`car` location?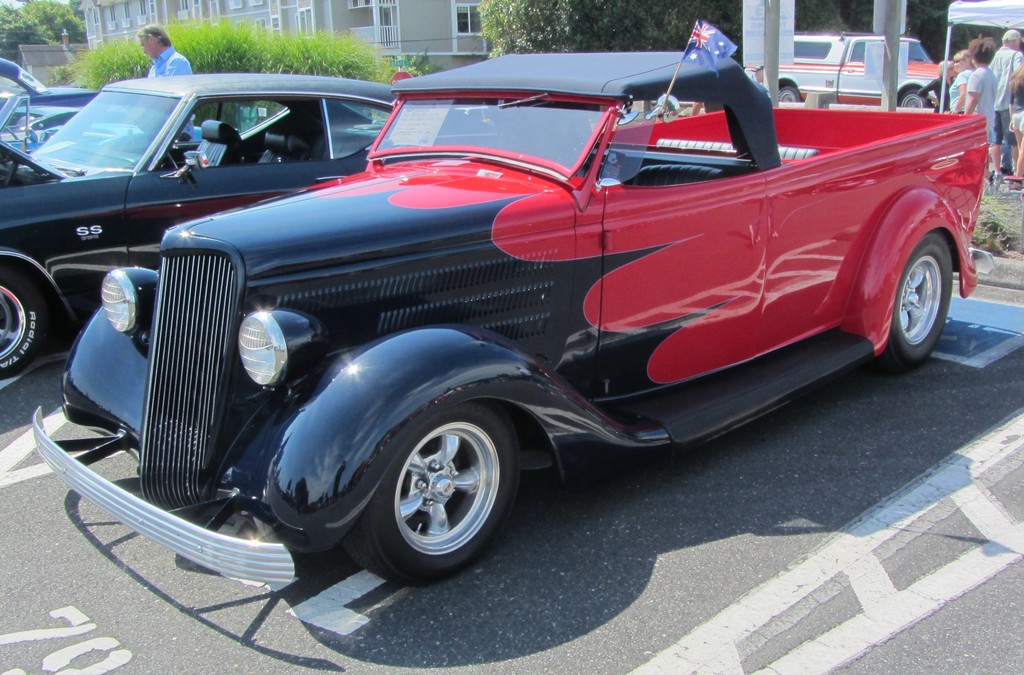
bbox(0, 91, 93, 155)
